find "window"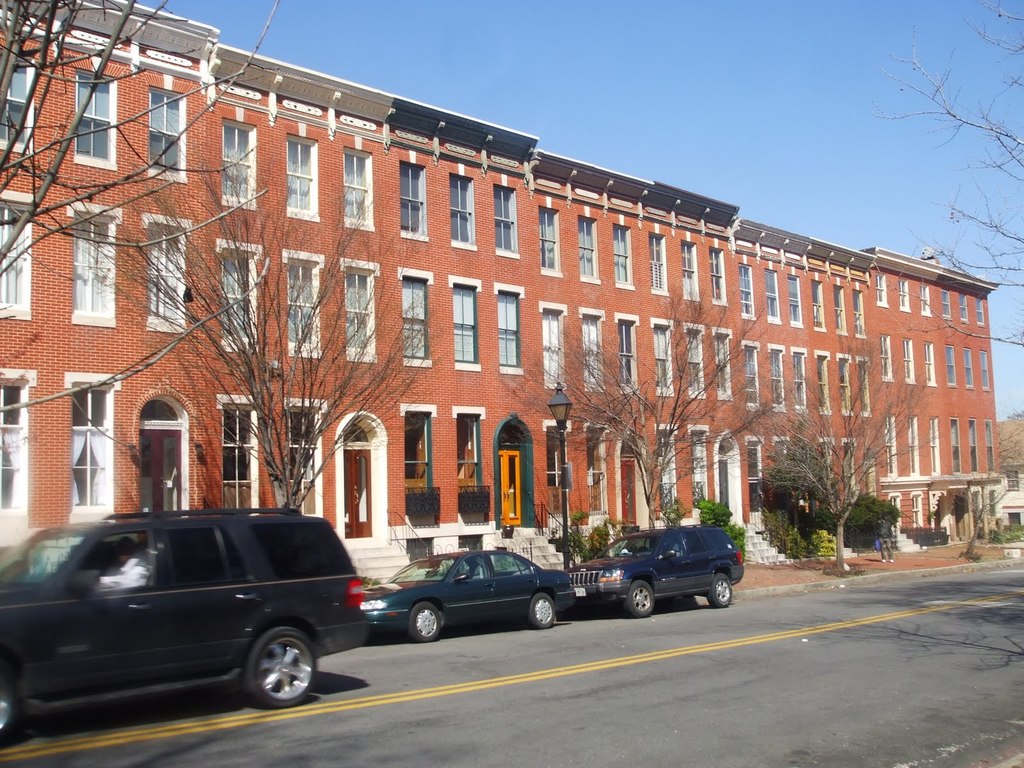
x1=70, y1=384, x2=112, y2=514
